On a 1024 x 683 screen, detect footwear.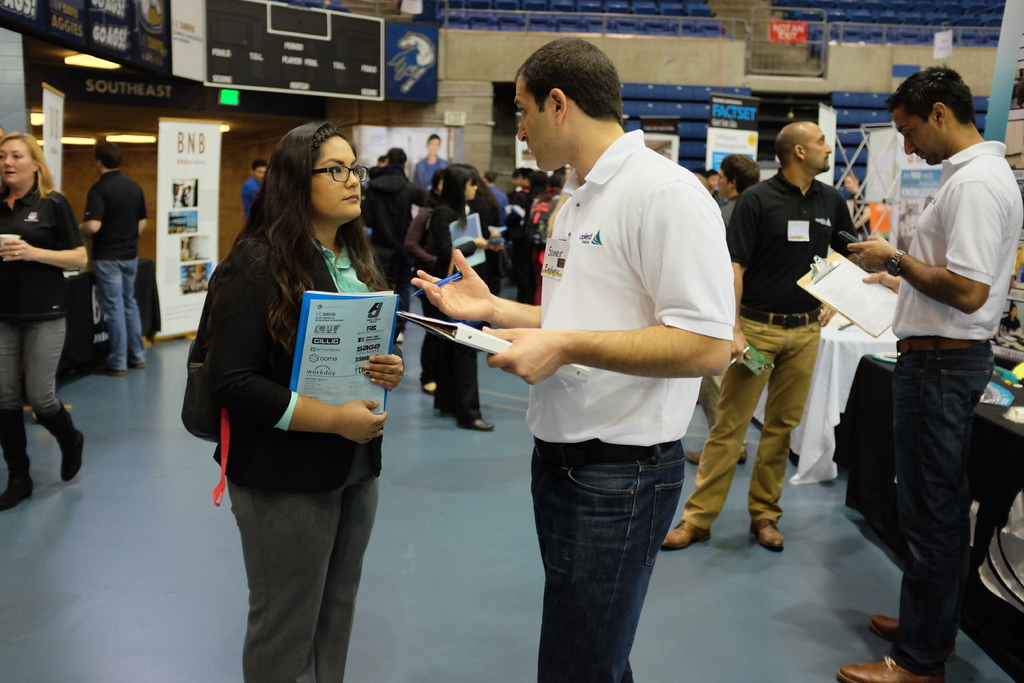
<box>830,657,935,682</box>.
